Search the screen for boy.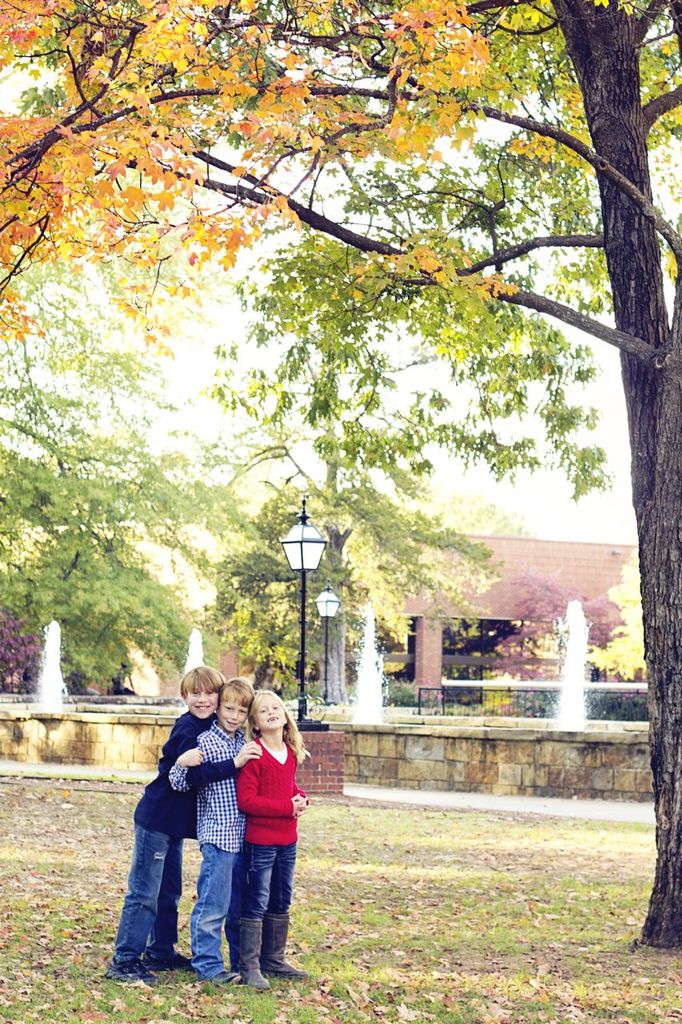
Found at 106,665,267,983.
